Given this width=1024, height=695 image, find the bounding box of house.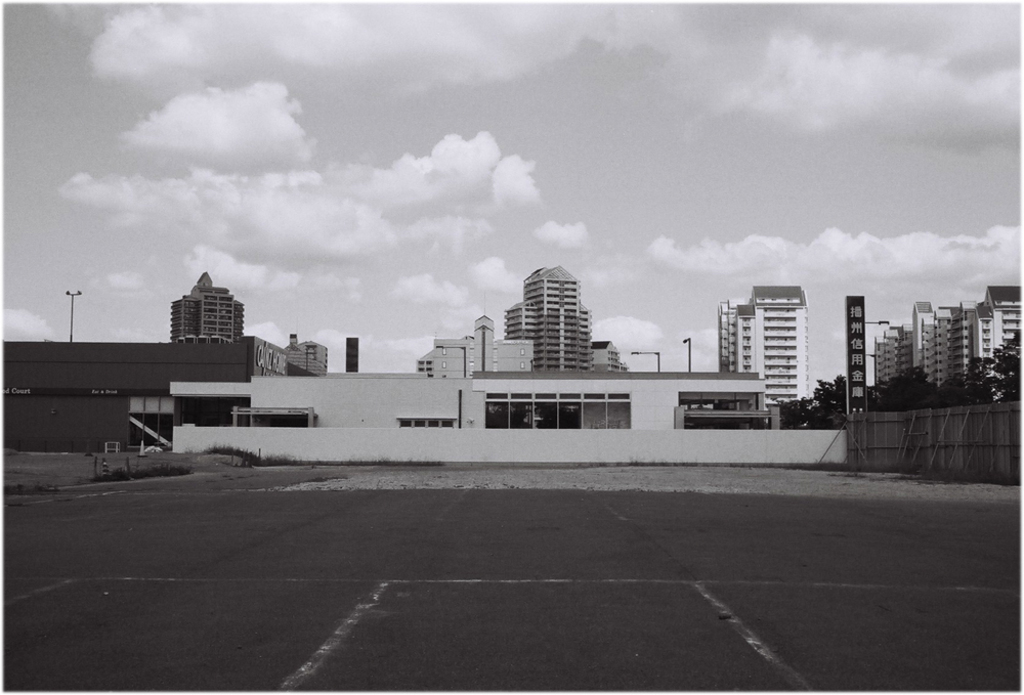
pyautogui.locateOnScreen(587, 340, 627, 372).
